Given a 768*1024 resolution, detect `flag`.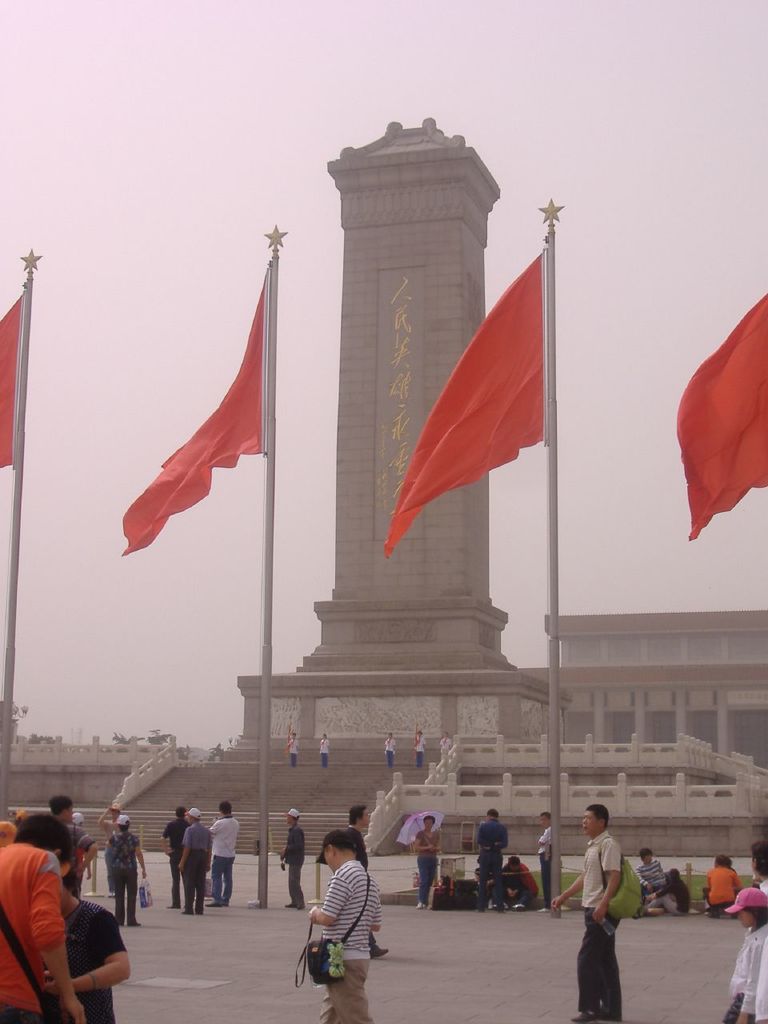
<bbox>0, 283, 29, 465</bbox>.
